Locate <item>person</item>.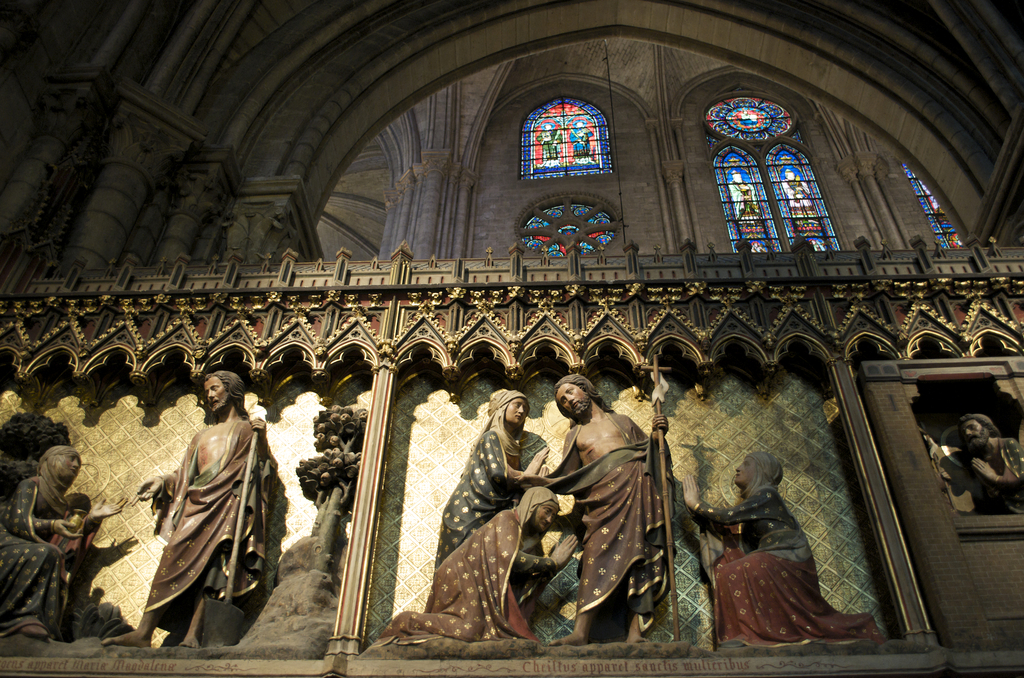
Bounding box: bbox=[140, 365, 266, 658].
